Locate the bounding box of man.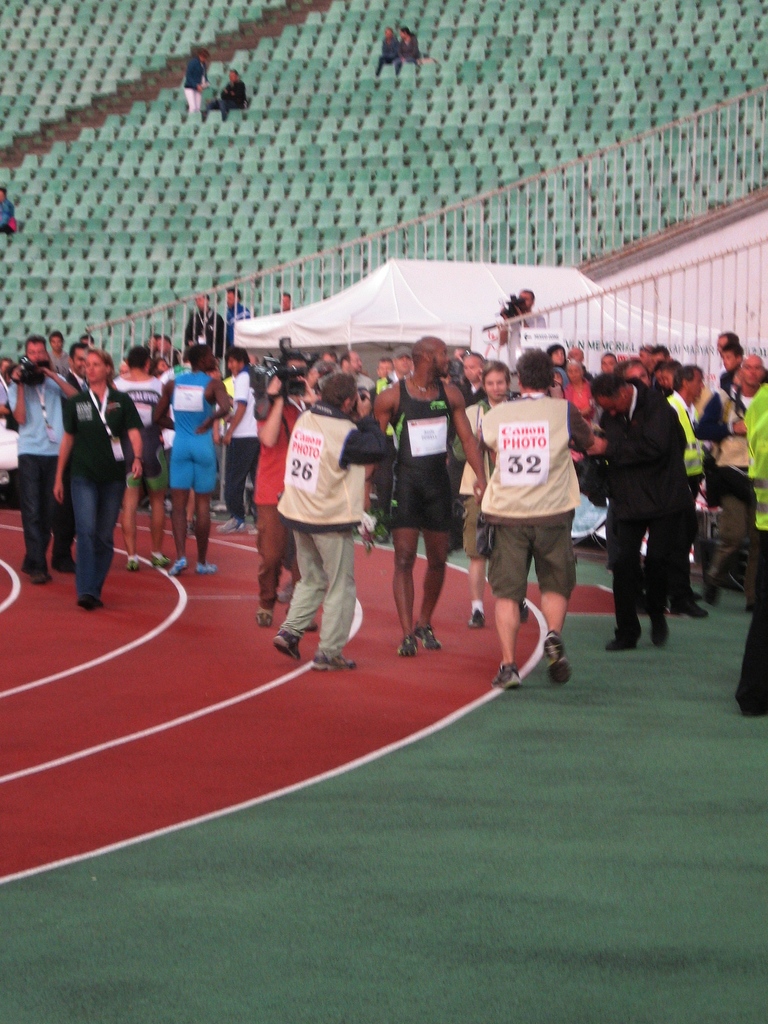
Bounding box: locate(599, 354, 717, 643).
